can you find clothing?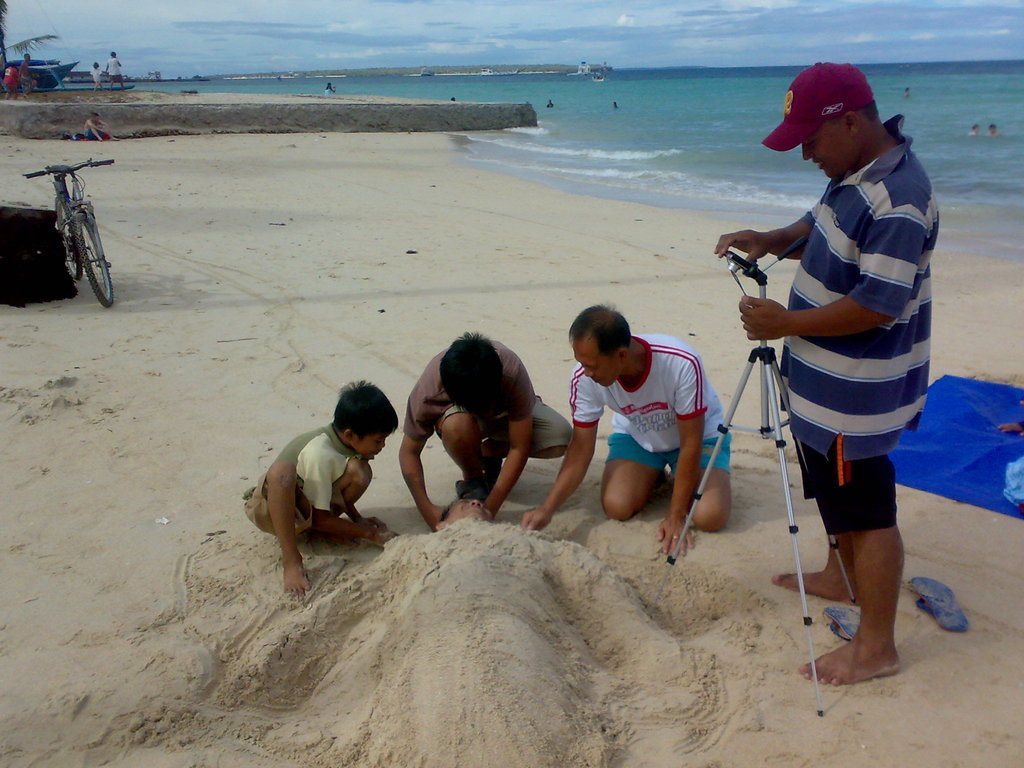
Yes, bounding box: 406 338 571 473.
